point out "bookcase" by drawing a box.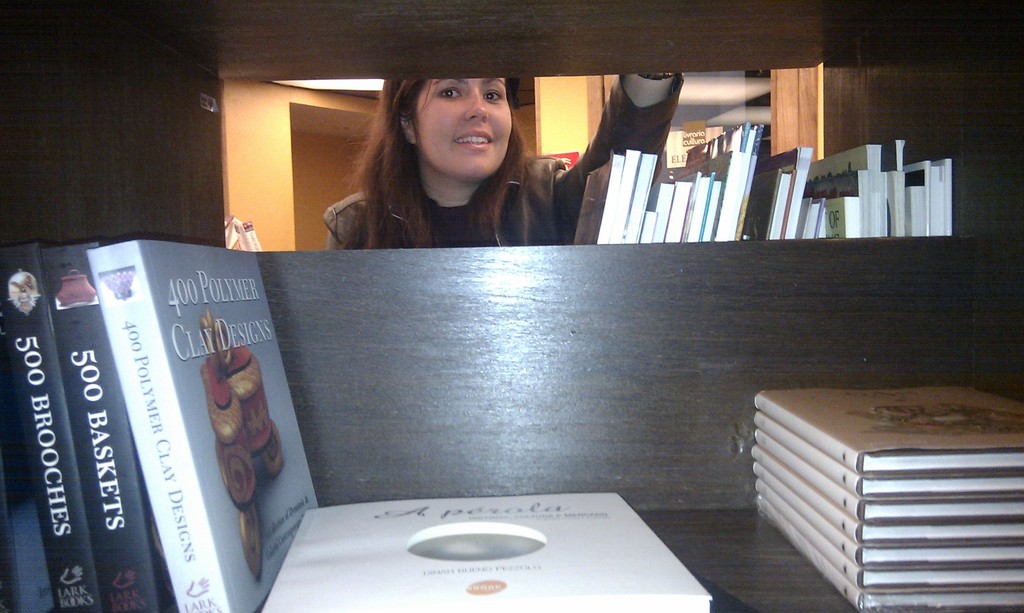
x1=92 y1=96 x2=950 y2=559.
